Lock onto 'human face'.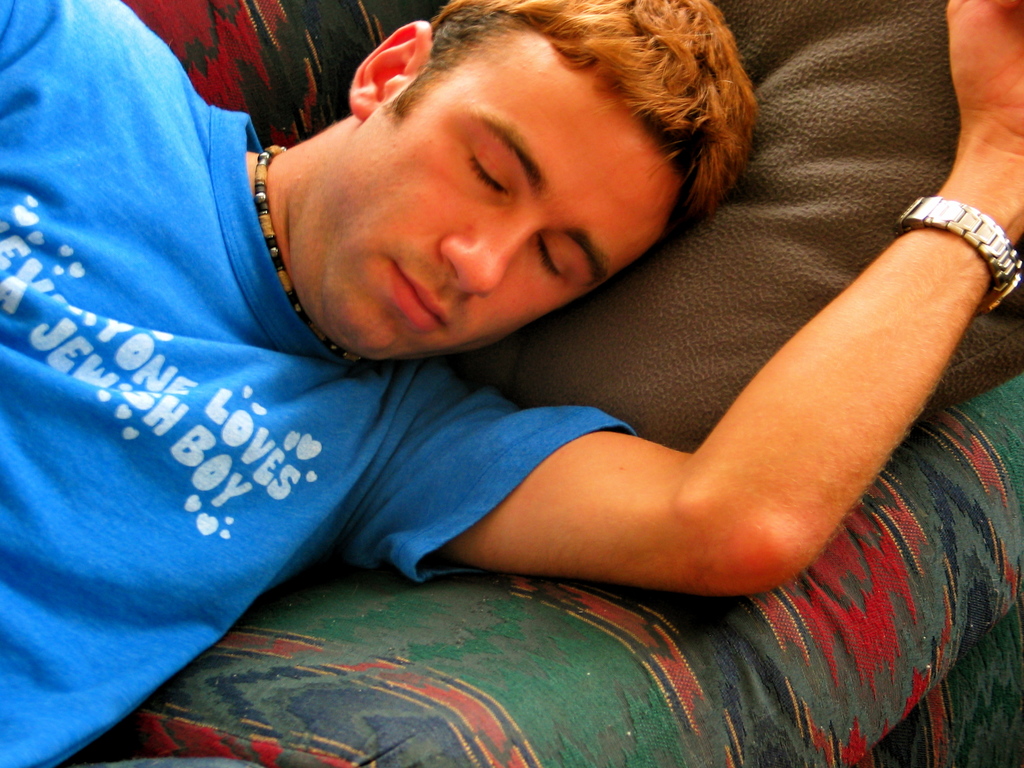
Locked: (left=312, top=28, right=678, bottom=372).
